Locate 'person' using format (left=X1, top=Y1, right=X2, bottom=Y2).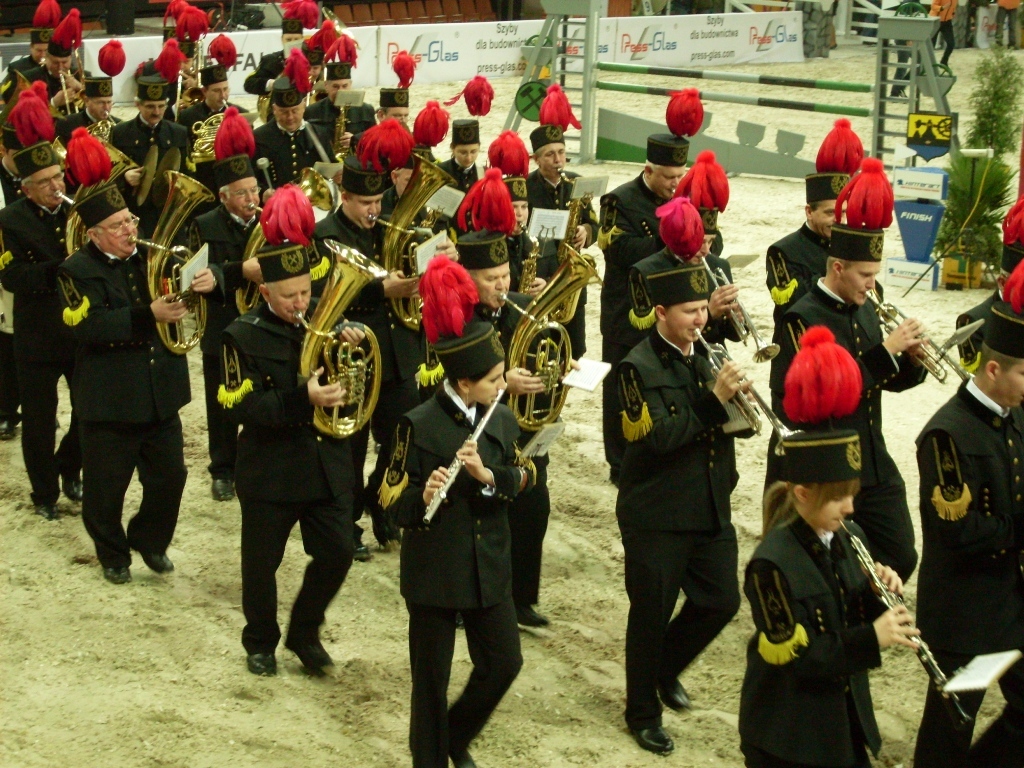
(left=991, top=0, right=1021, bottom=51).
